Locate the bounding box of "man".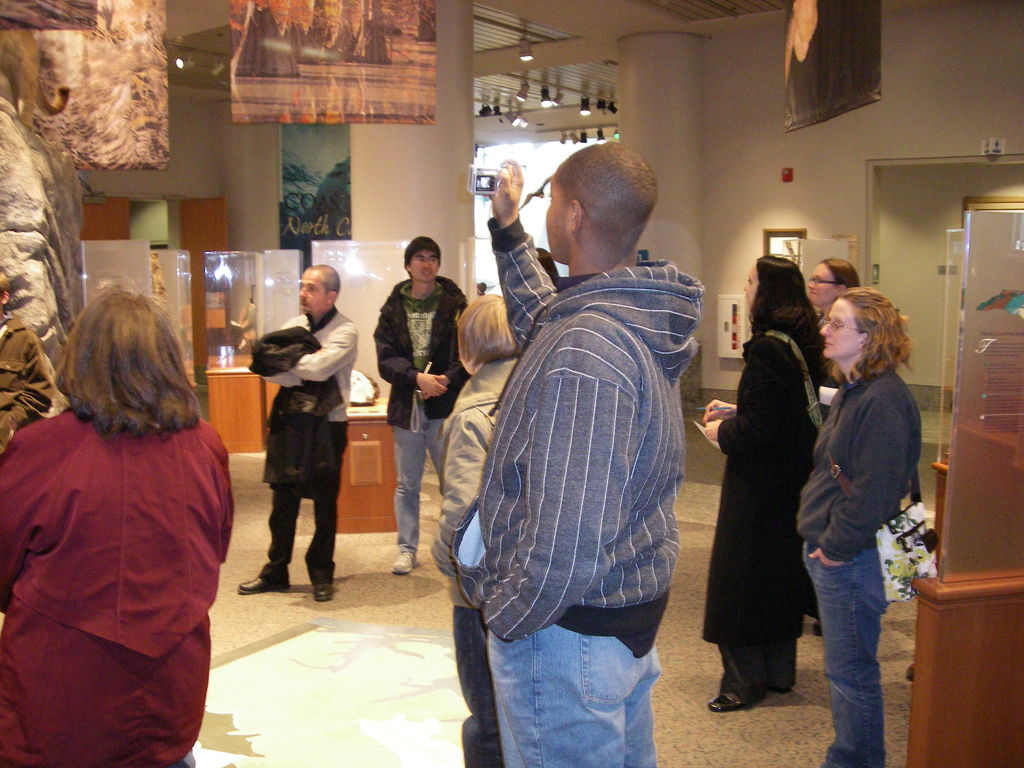
Bounding box: detection(435, 127, 714, 732).
